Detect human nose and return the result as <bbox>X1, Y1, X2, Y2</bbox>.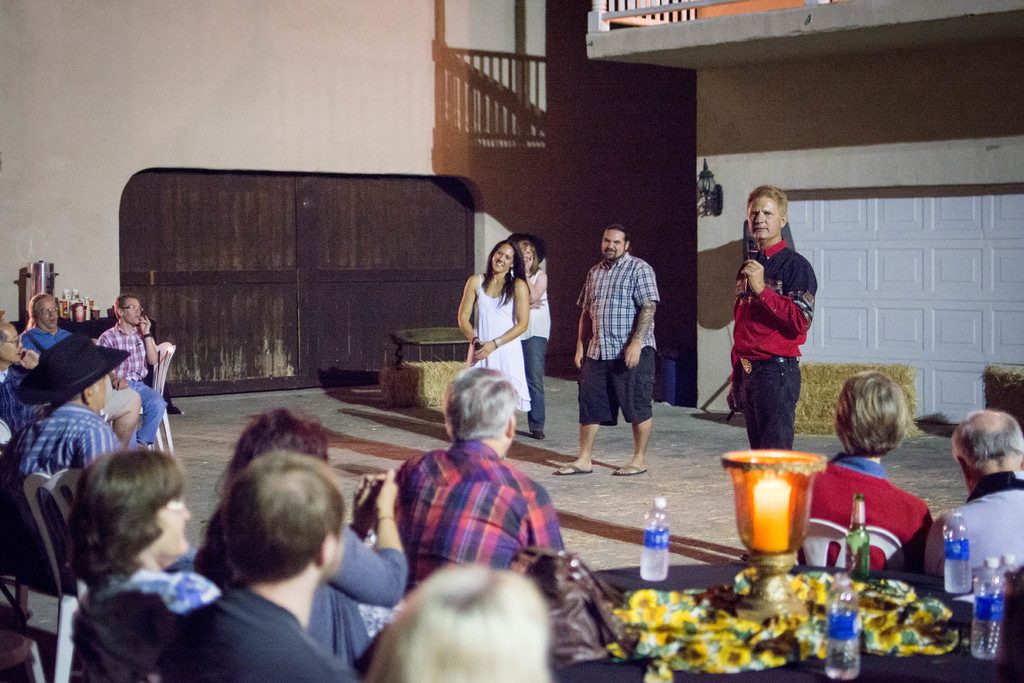
<bbox>496, 257, 506, 259</bbox>.
